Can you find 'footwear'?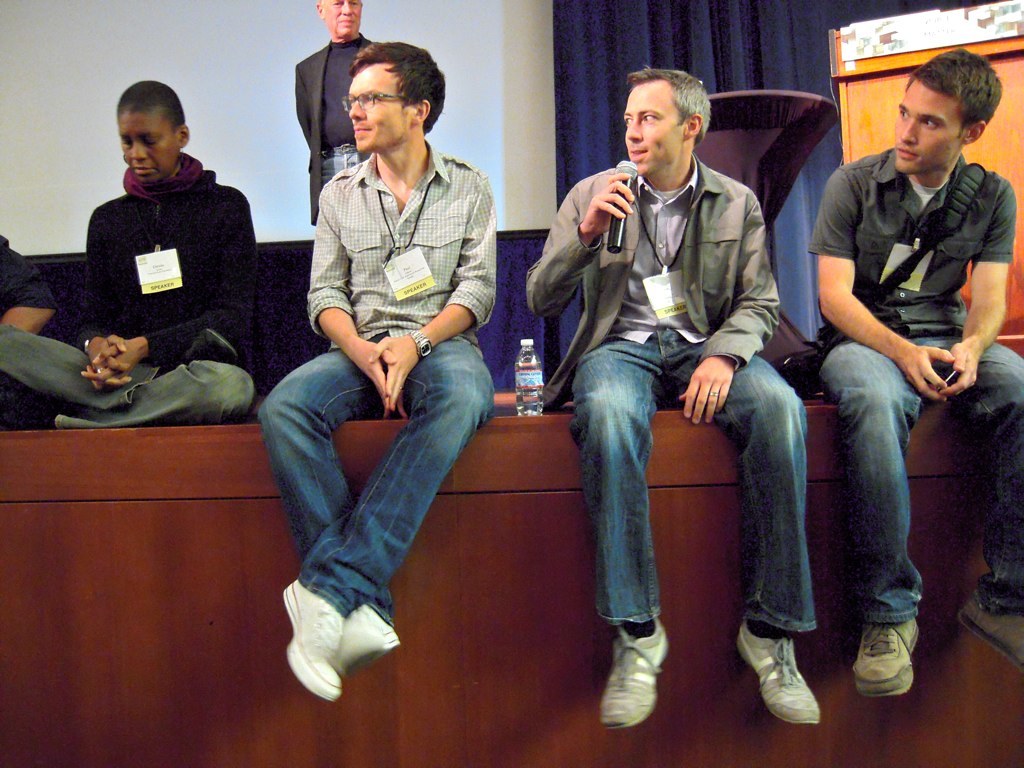
Yes, bounding box: BBox(853, 615, 924, 699).
